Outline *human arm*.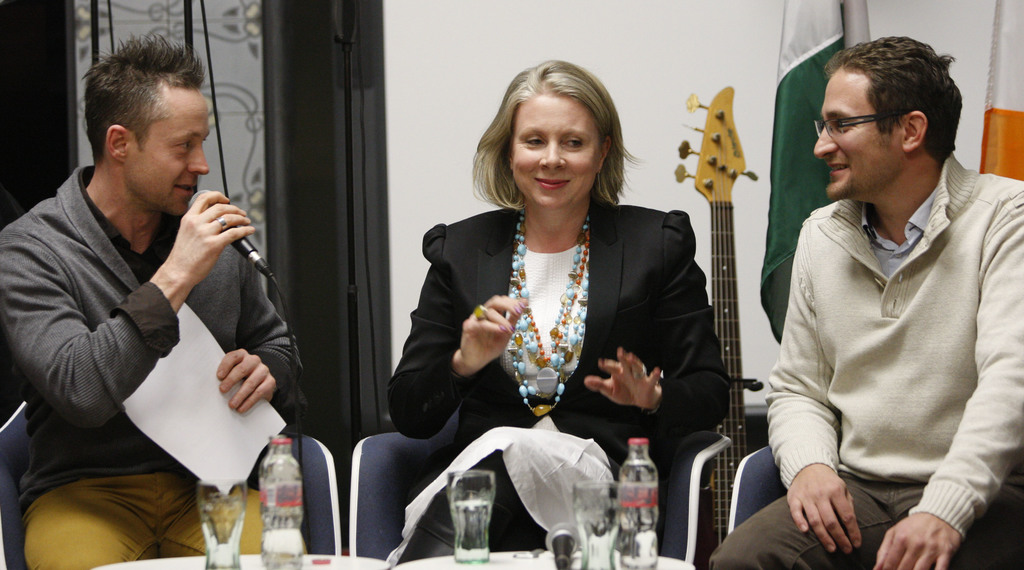
Outline: l=586, t=205, r=735, b=431.
